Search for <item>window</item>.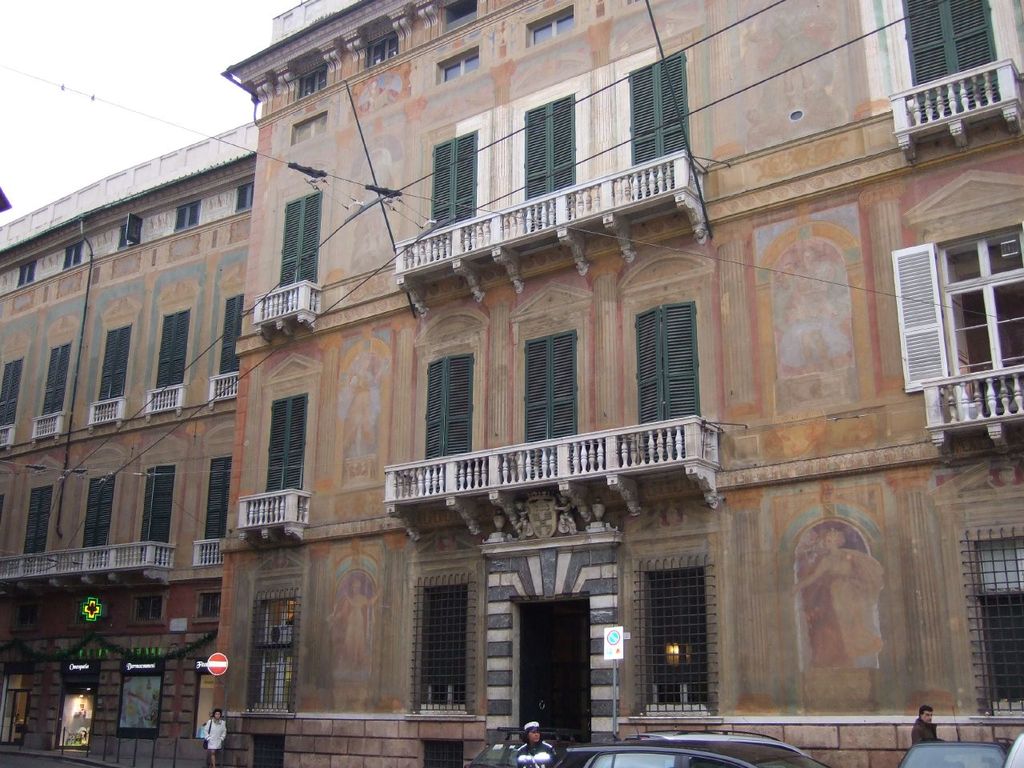
Found at (523, 330, 578, 441).
